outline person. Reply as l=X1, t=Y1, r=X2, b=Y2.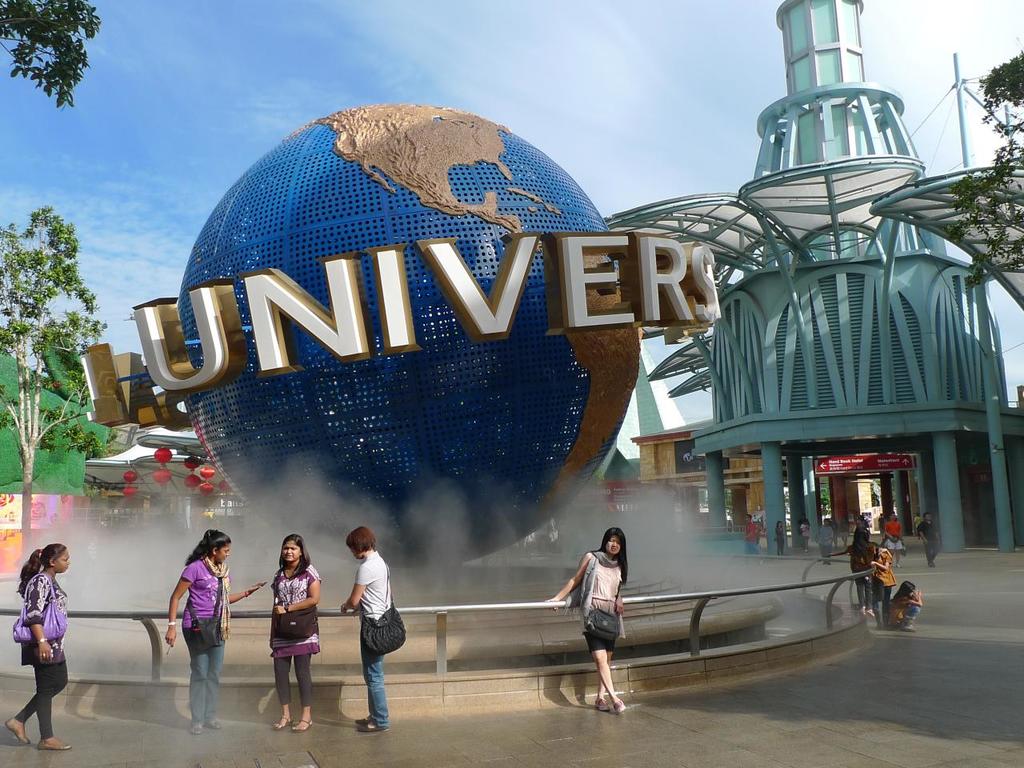
l=742, t=513, r=762, b=549.
